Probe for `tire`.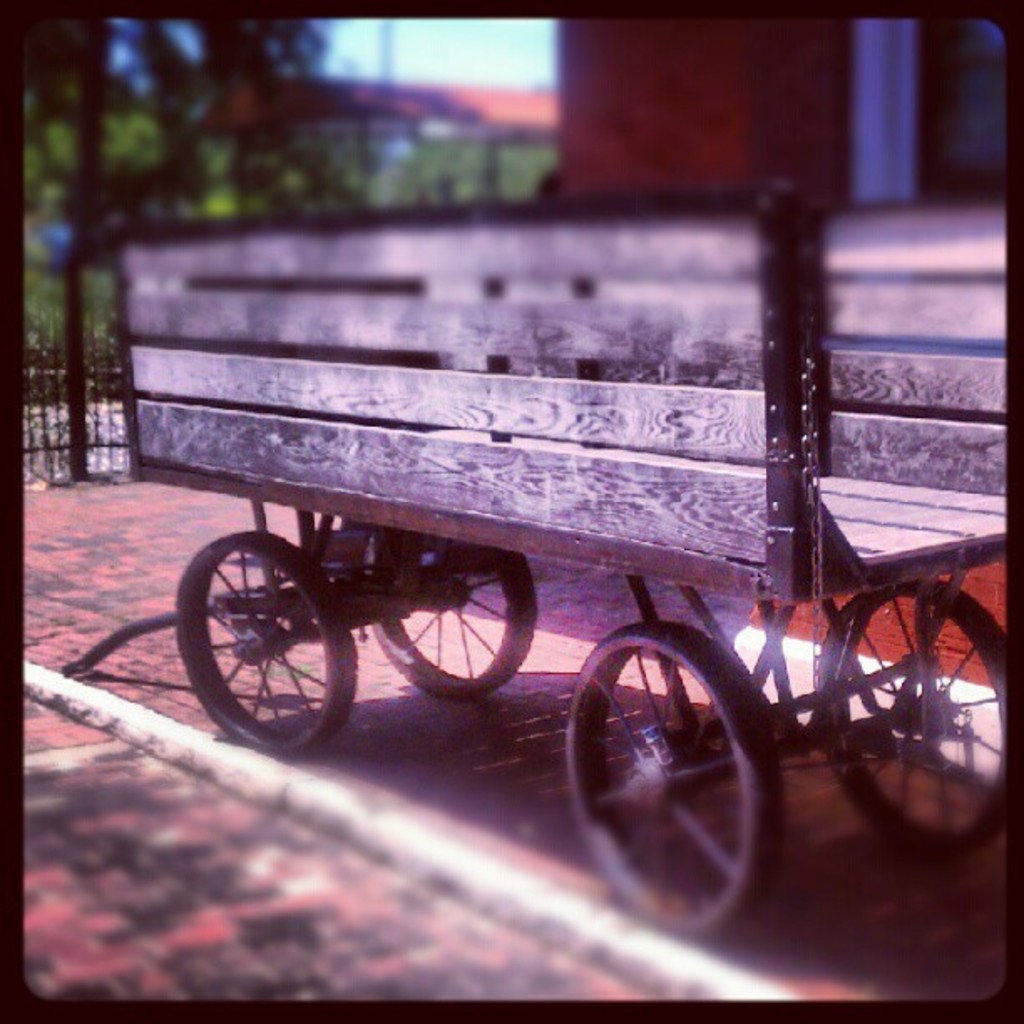
Probe result: bbox=(818, 584, 1022, 867).
